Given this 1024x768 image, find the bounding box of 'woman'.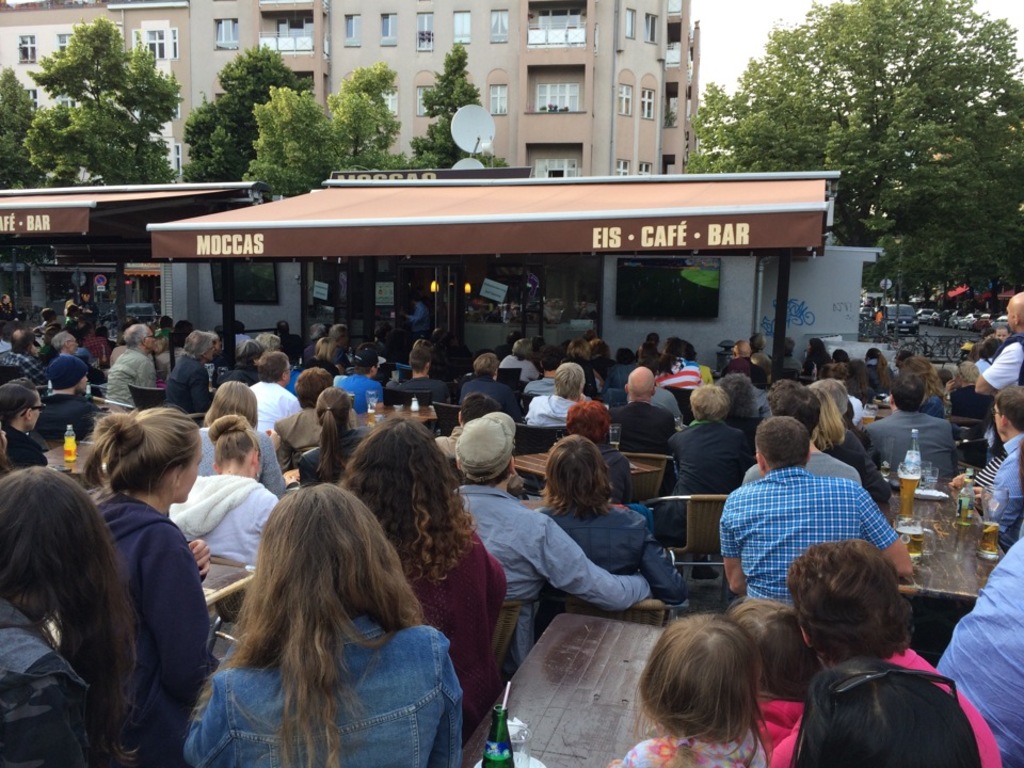
l=844, t=361, r=878, b=395.
